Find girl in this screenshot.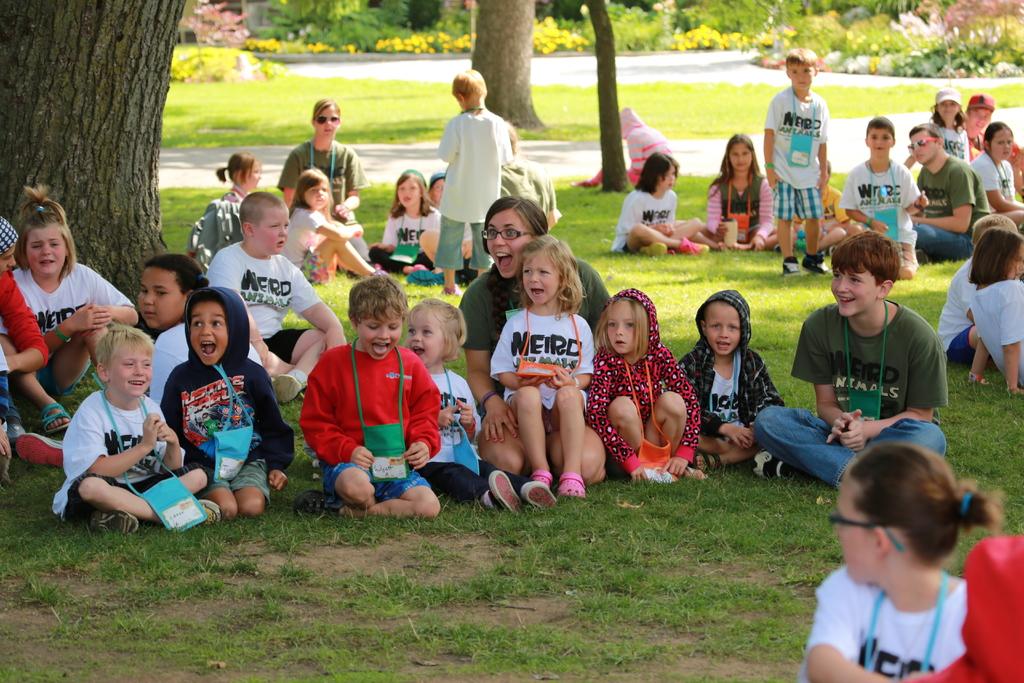
The bounding box for girl is 699 136 793 251.
